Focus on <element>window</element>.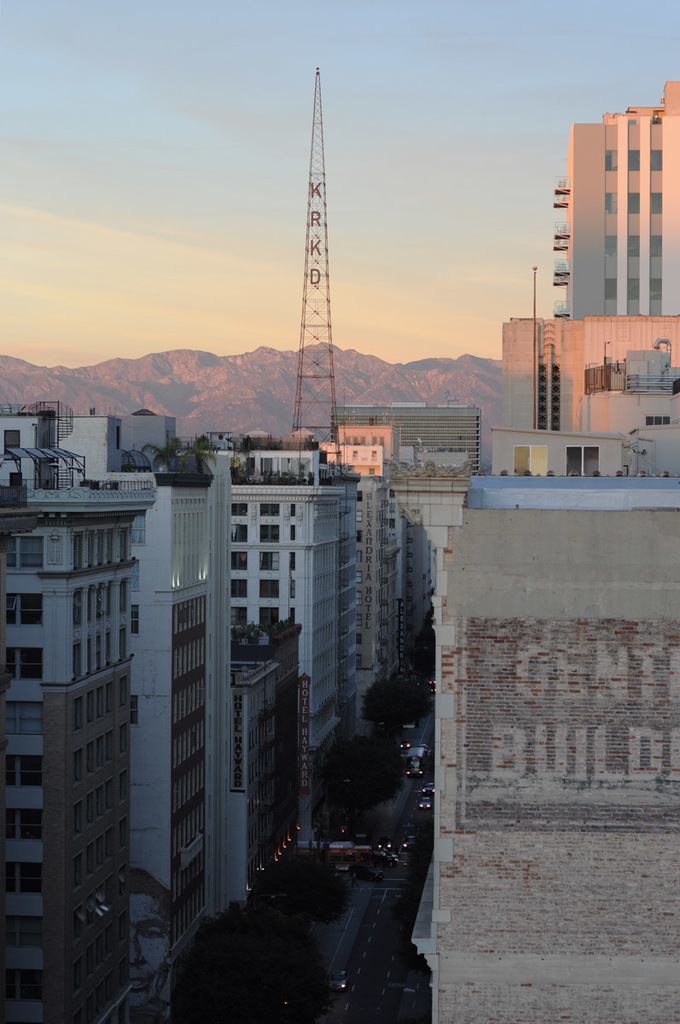
Focused at left=261, top=526, right=276, bottom=538.
